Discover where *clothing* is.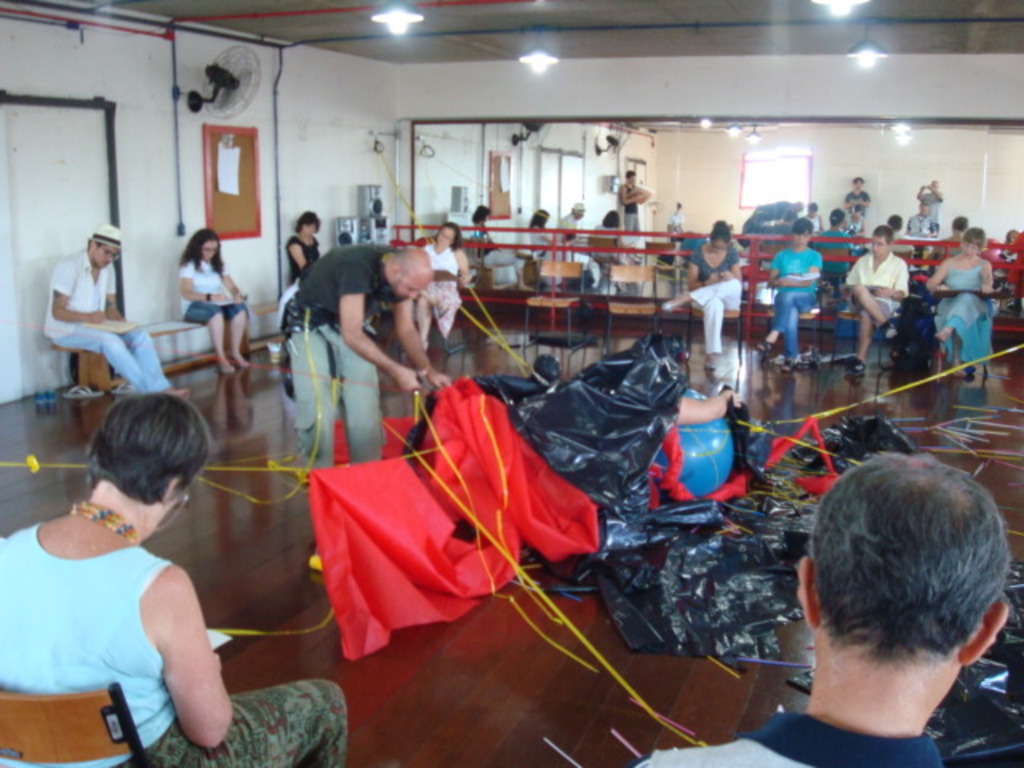
Discovered at (x1=282, y1=237, x2=318, y2=286).
